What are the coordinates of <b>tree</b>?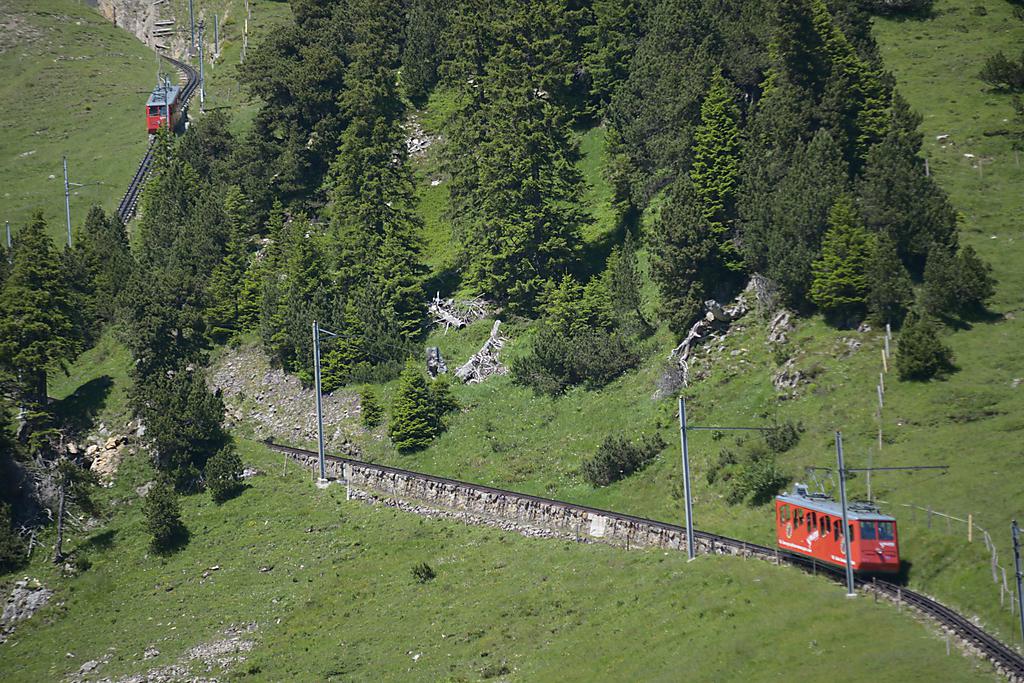
[861, 213, 913, 329].
